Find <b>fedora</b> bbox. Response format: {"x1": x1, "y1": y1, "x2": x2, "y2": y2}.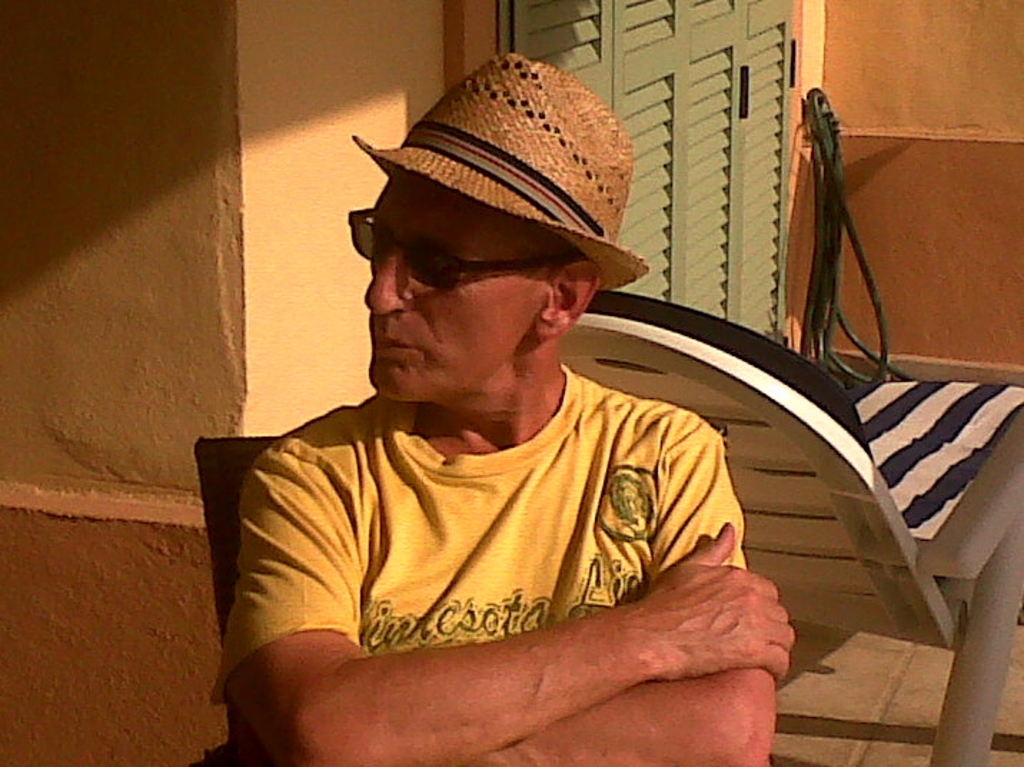
{"x1": 339, "y1": 47, "x2": 665, "y2": 309}.
